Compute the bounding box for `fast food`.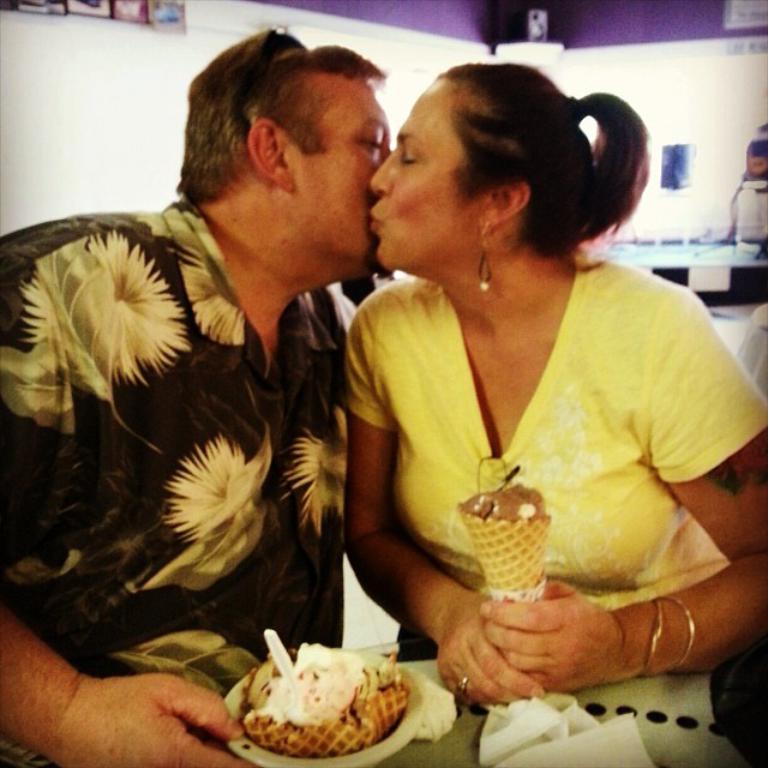
{"left": 230, "top": 634, "right": 422, "bottom": 757}.
